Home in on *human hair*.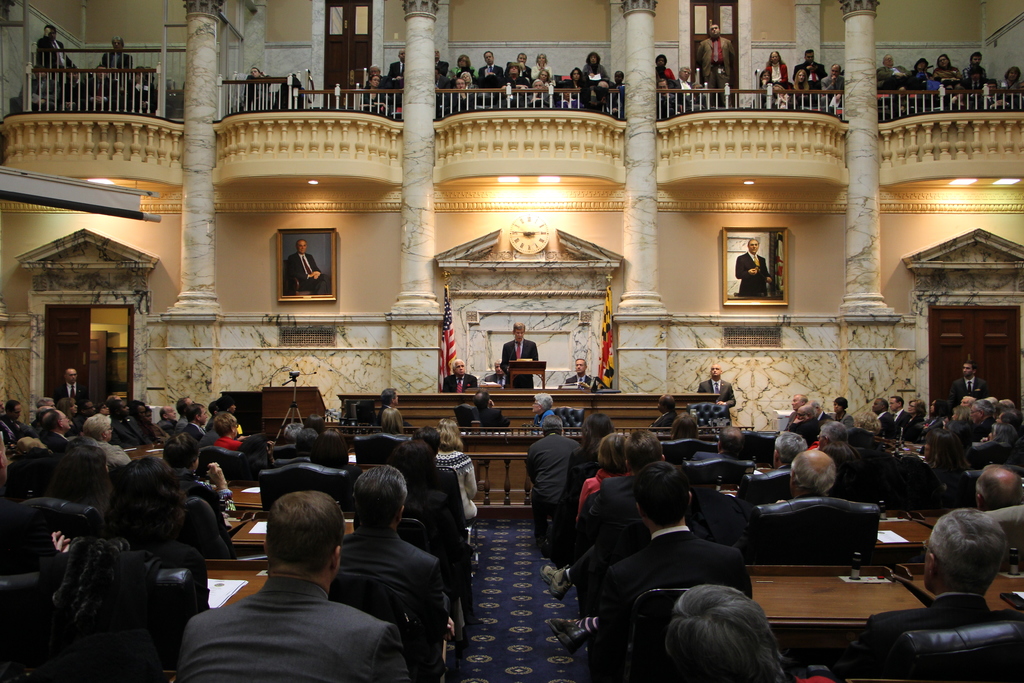
Homed in at {"left": 858, "top": 409, "right": 883, "bottom": 431}.
